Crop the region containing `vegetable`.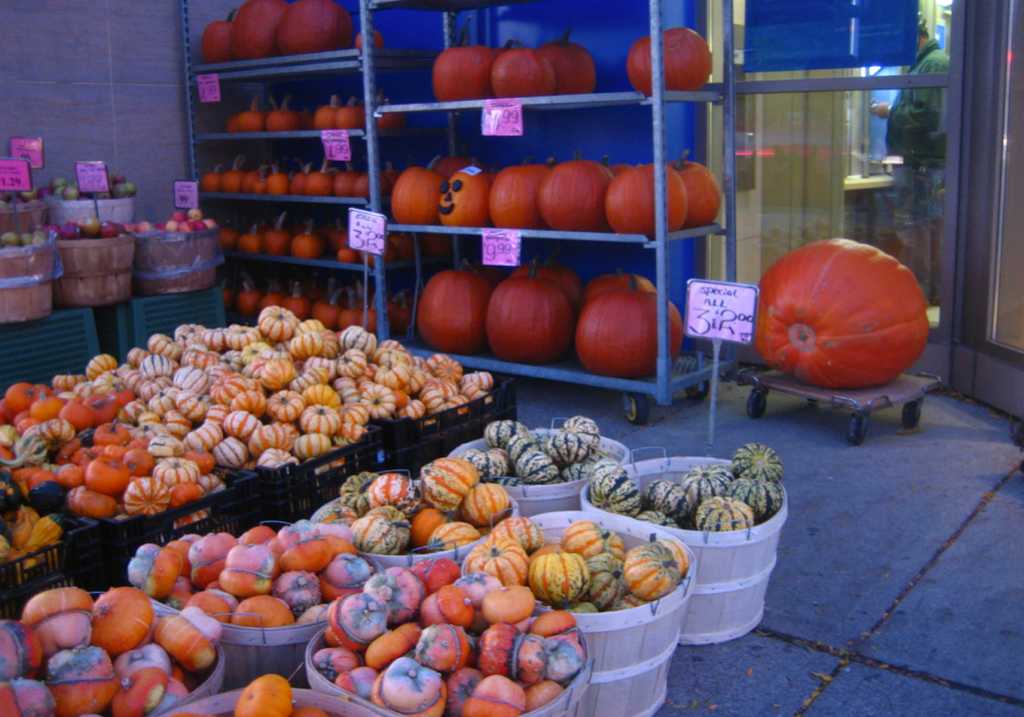
Crop region: {"x1": 167, "y1": 481, "x2": 212, "y2": 506}.
